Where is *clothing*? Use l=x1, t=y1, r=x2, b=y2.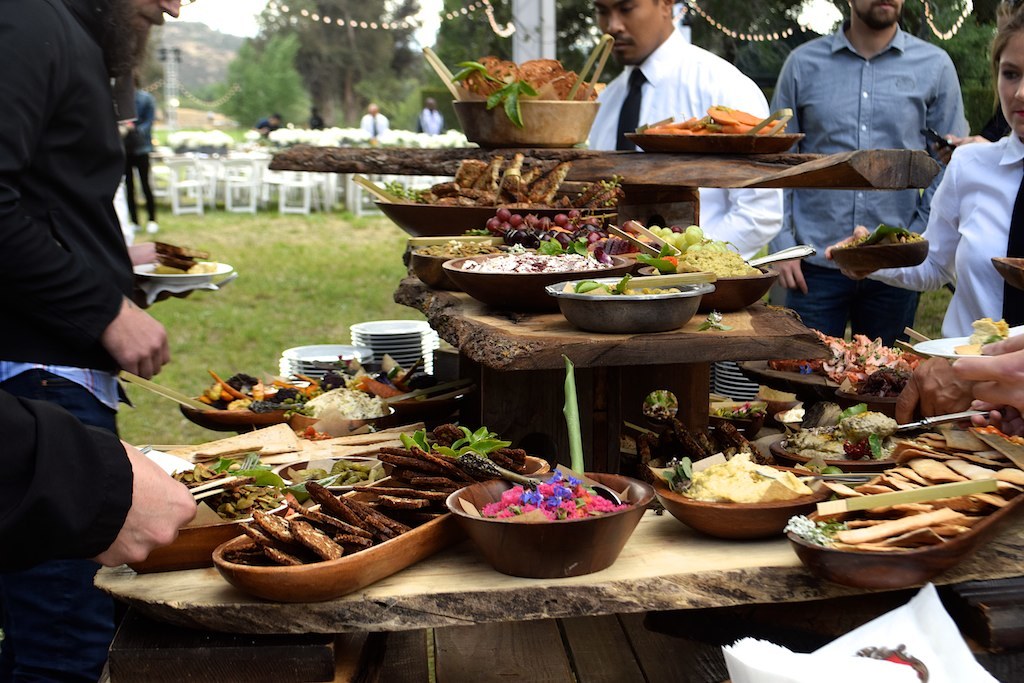
l=0, t=0, r=136, b=681.
